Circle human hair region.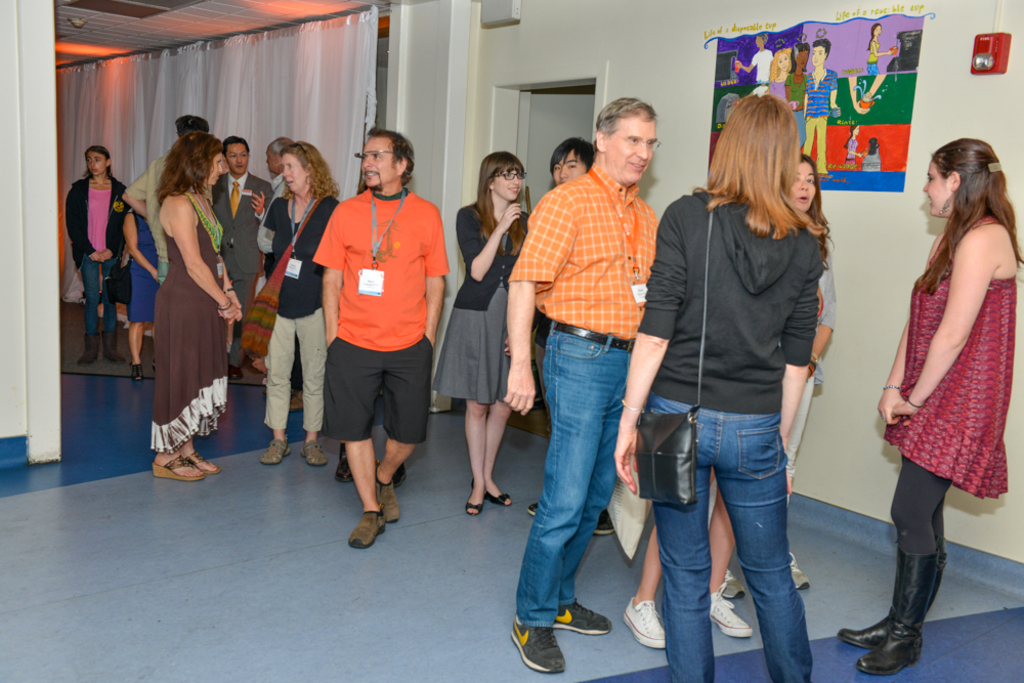
Region: (82,142,115,174).
